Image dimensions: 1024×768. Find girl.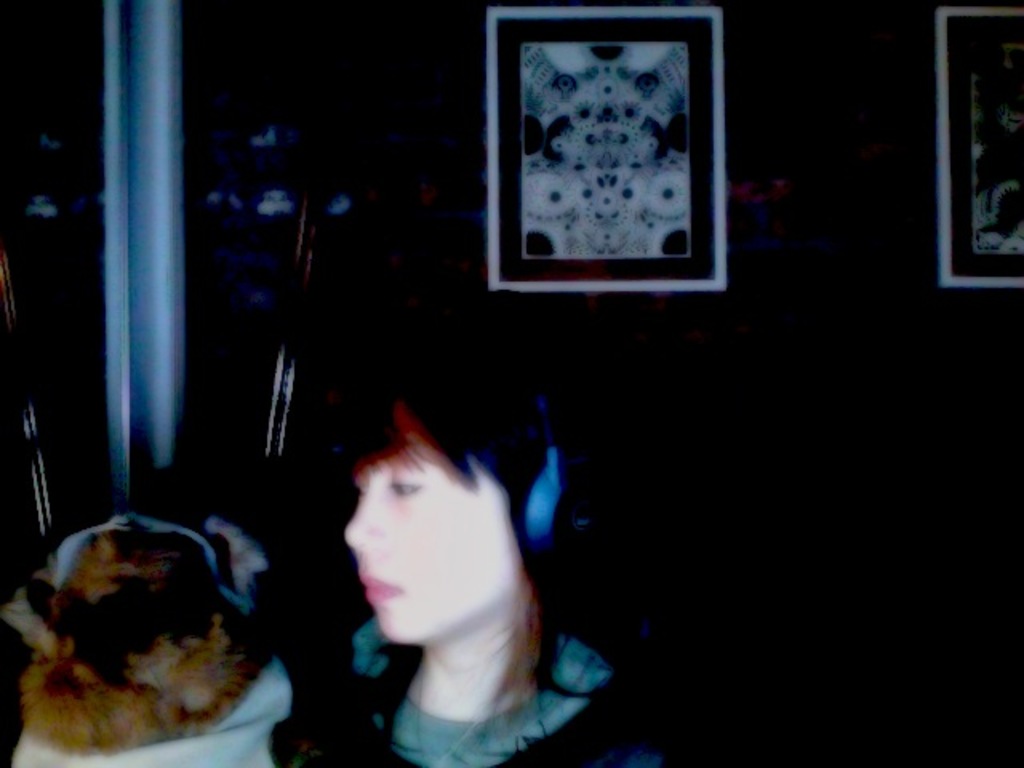
(x1=280, y1=354, x2=658, y2=766).
